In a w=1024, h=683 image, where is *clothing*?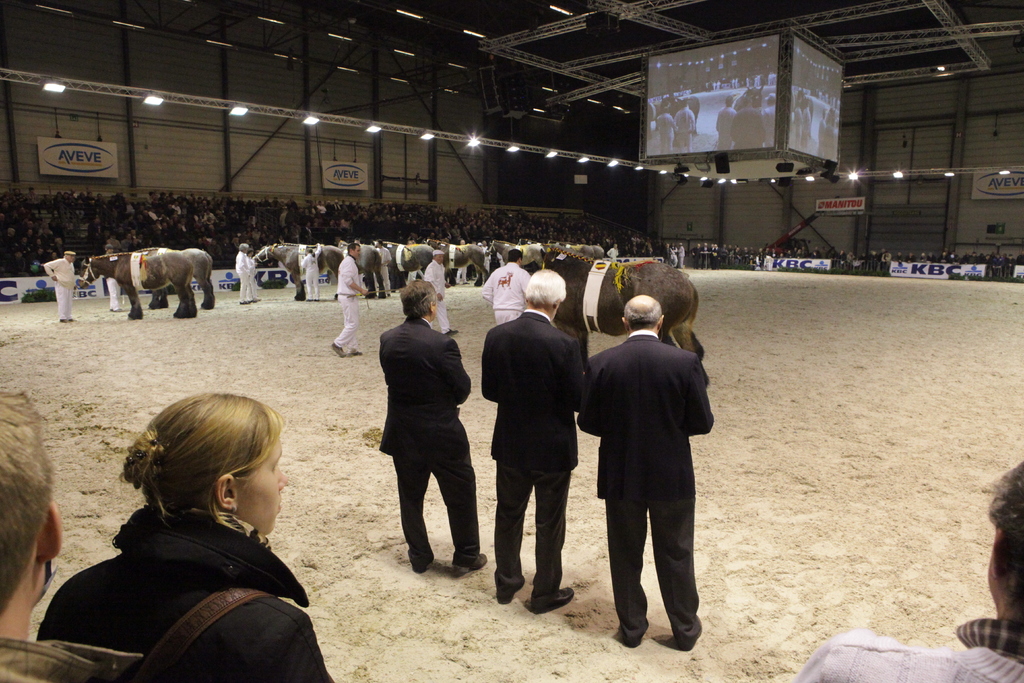
{"left": 43, "top": 256, "right": 75, "bottom": 317}.
